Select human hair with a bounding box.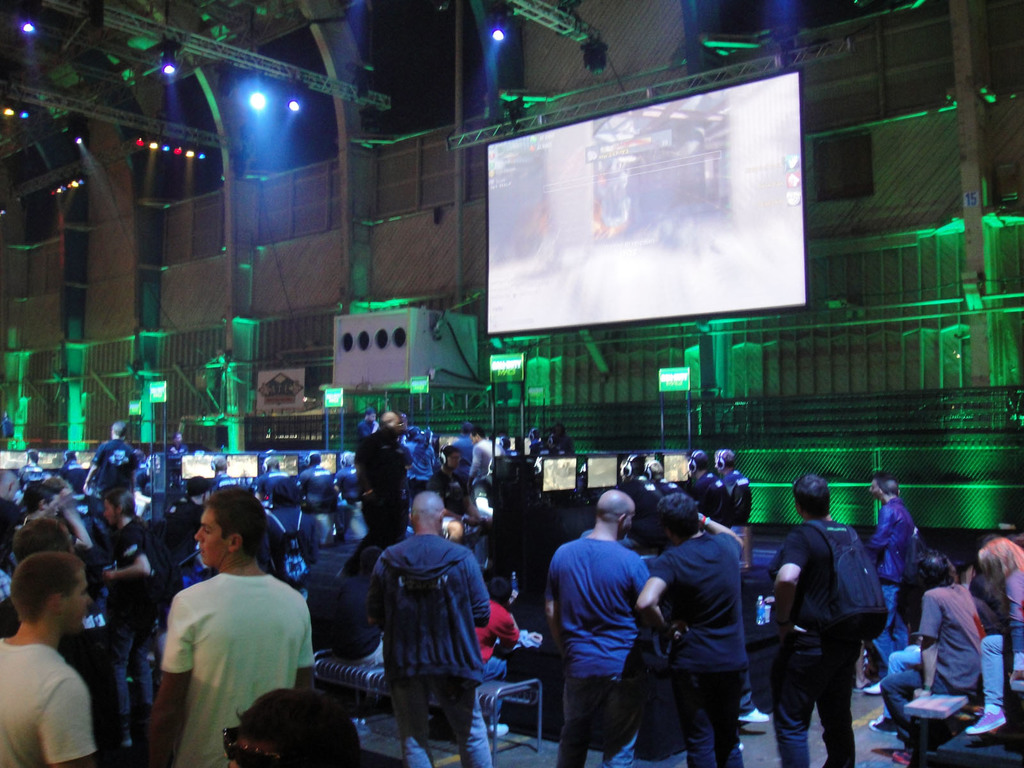
bbox=[19, 481, 58, 515].
